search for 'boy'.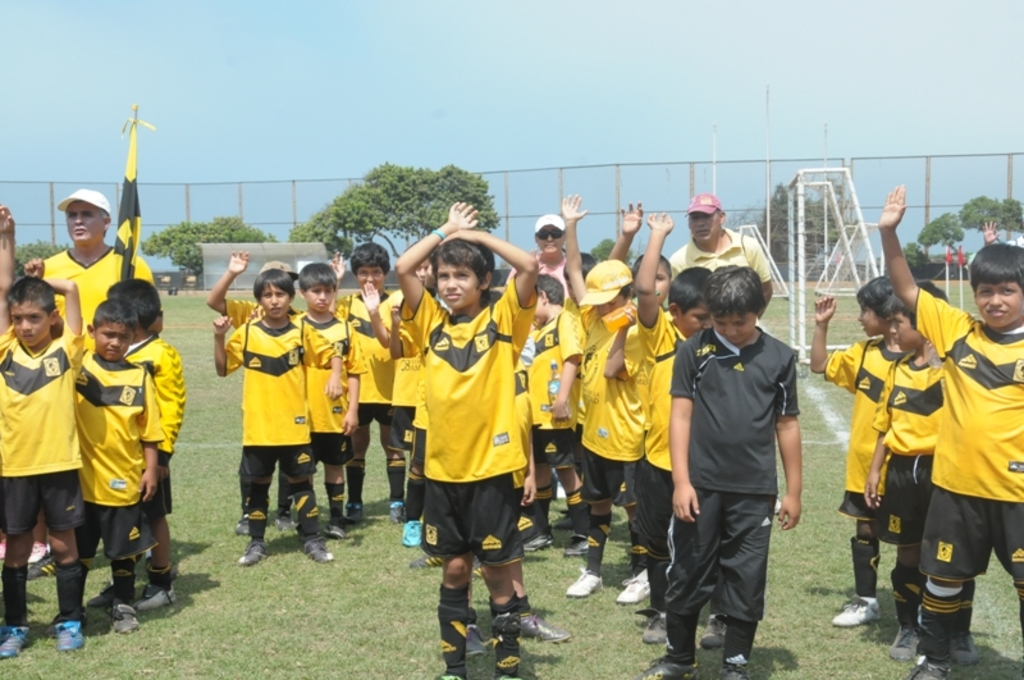
Found at [x1=202, y1=256, x2=308, y2=538].
